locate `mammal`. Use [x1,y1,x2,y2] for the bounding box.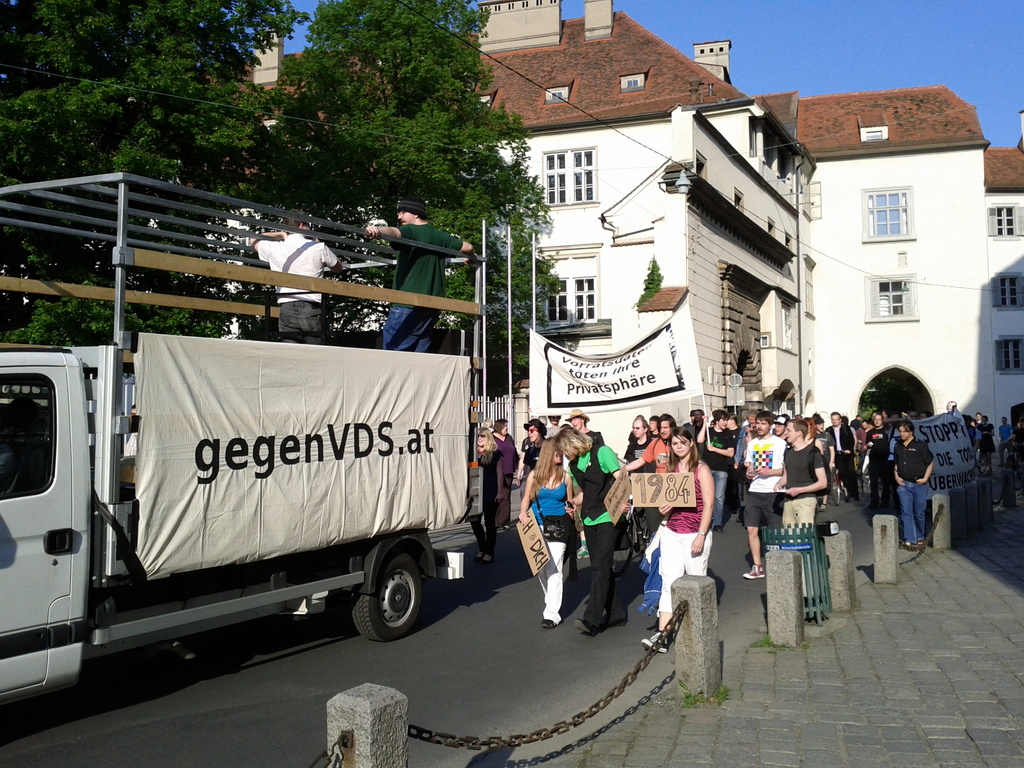
[520,432,575,620].
